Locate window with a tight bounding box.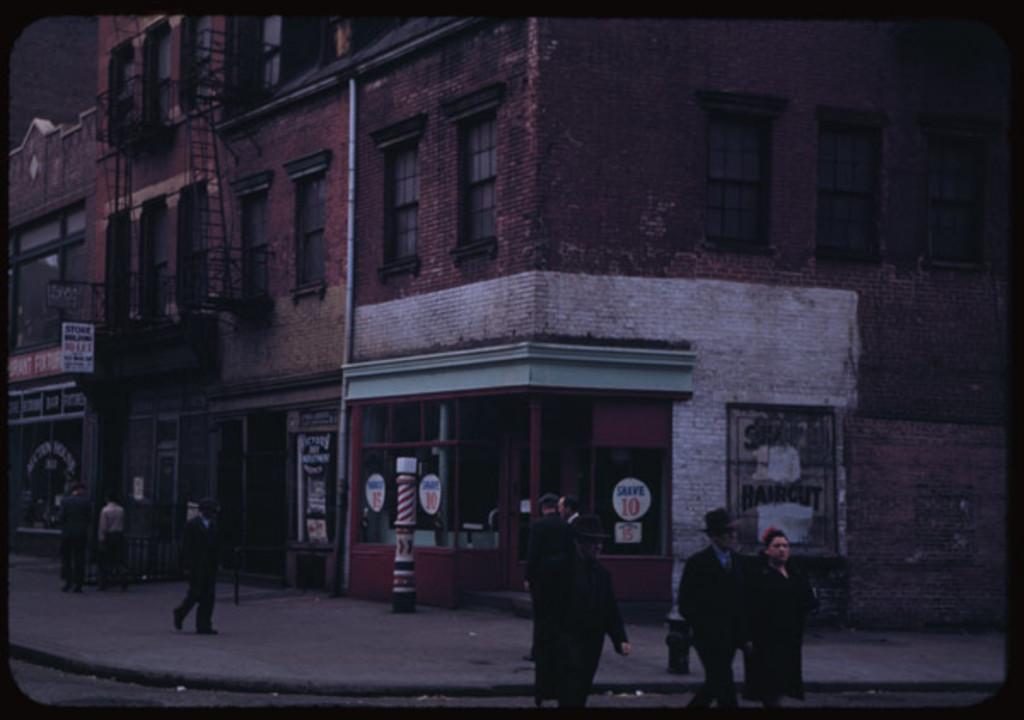
pyautogui.locateOnScreen(101, 205, 126, 324).
